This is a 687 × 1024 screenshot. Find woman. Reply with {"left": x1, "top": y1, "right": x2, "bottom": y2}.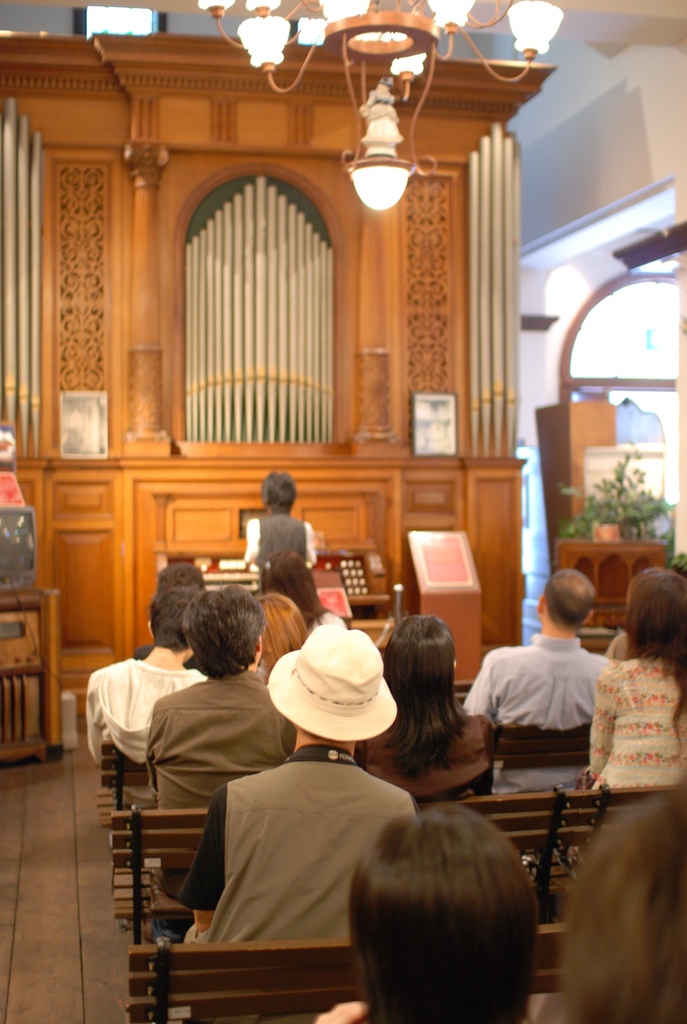
{"left": 312, "top": 803, "right": 537, "bottom": 1023}.
